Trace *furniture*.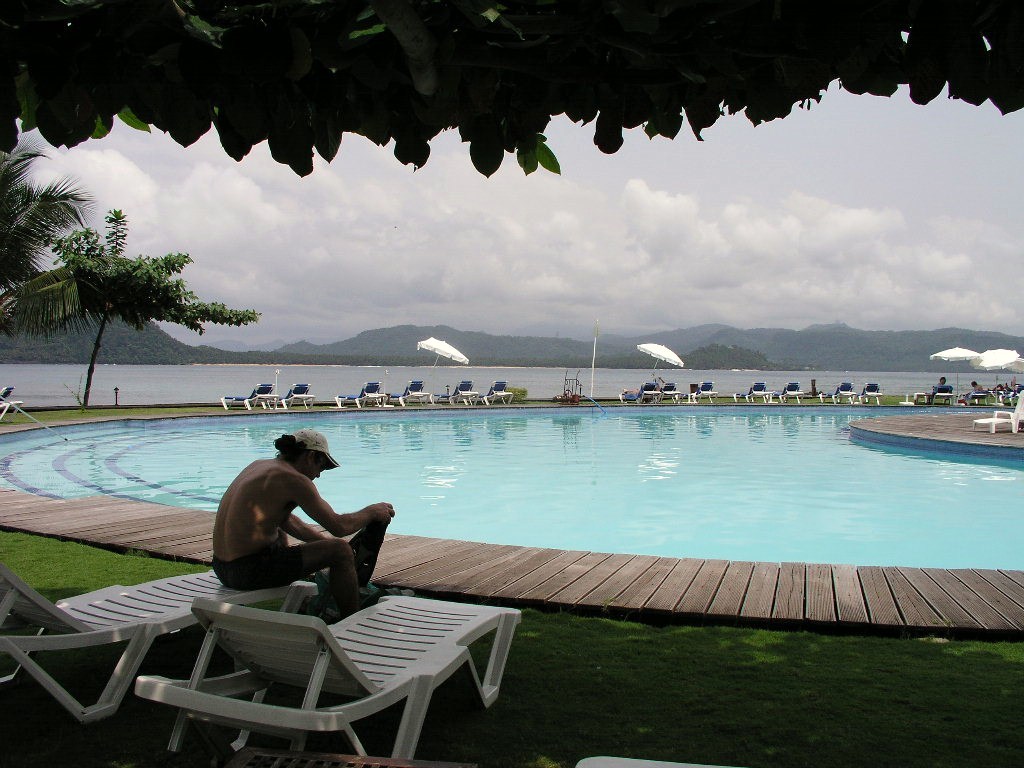
Traced to select_region(970, 391, 1023, 435).
